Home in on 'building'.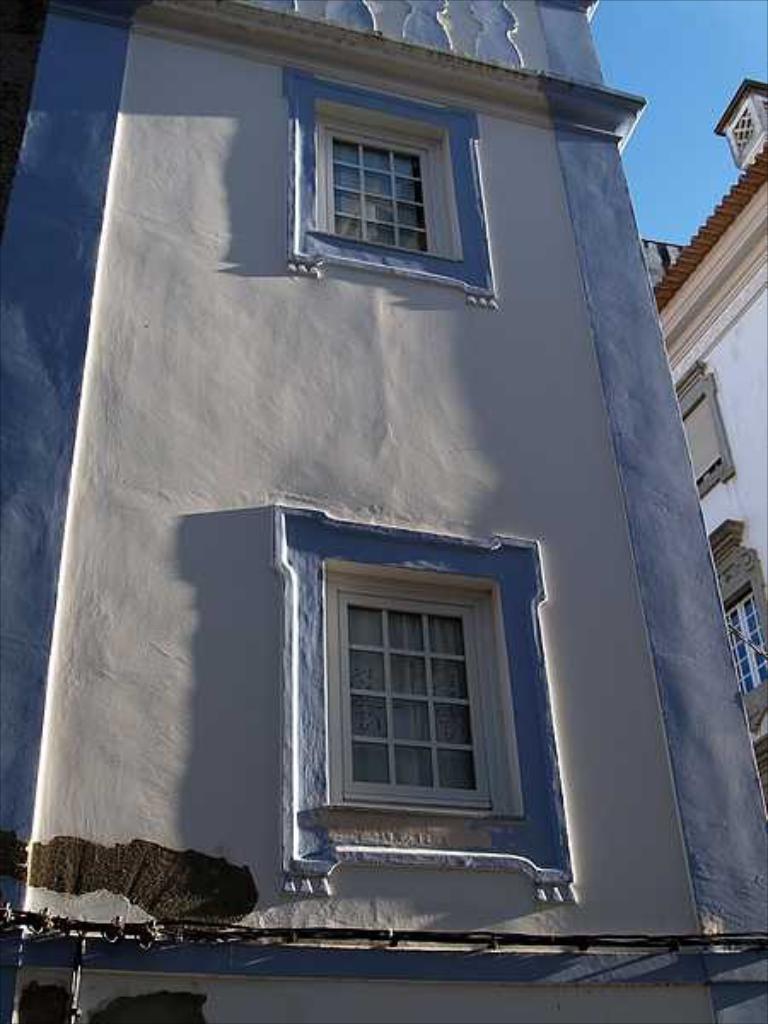
Homed in at <box>0,0,766,1022</box>.
